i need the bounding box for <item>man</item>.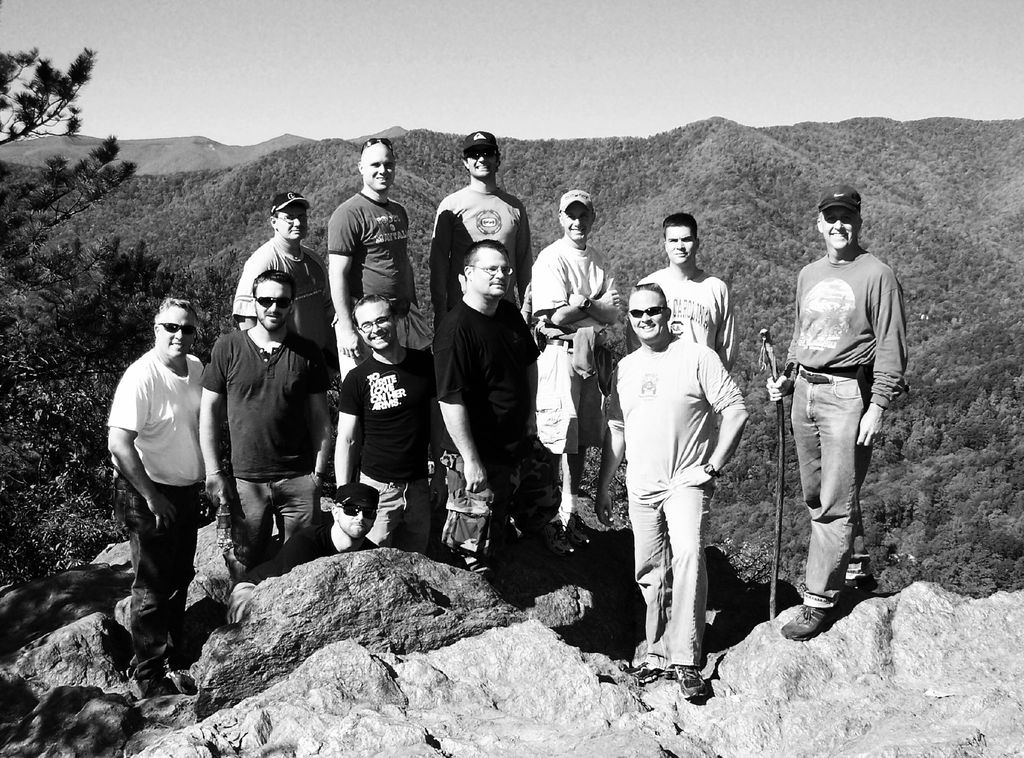
Here it is: l=574, t=270, r=749, b=694.
